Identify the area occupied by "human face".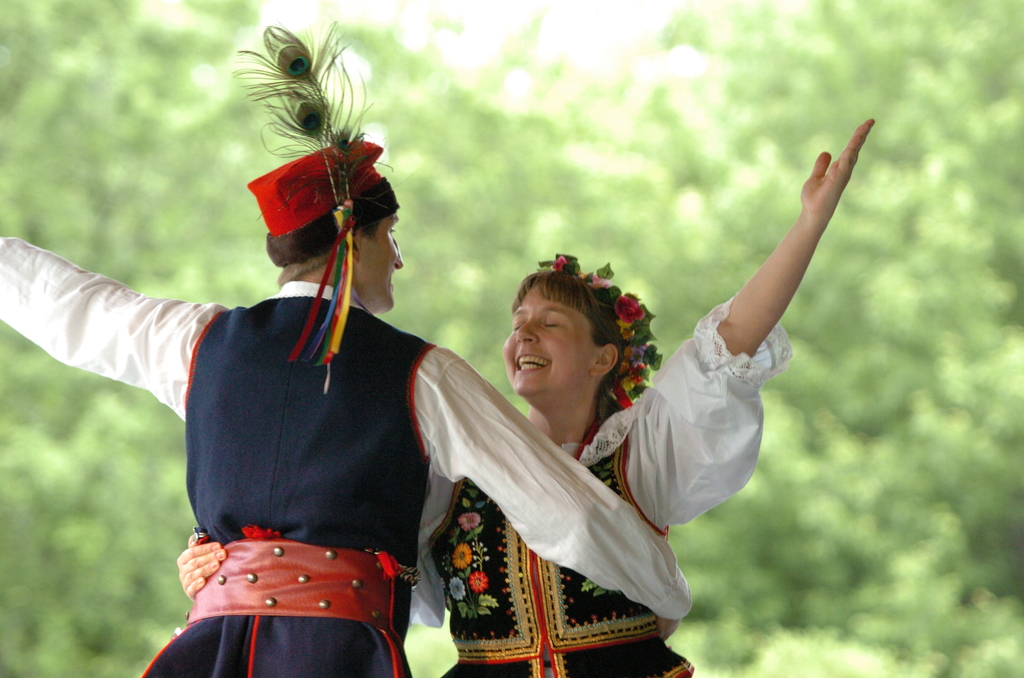
Area: 502, 285, 595, 395.
